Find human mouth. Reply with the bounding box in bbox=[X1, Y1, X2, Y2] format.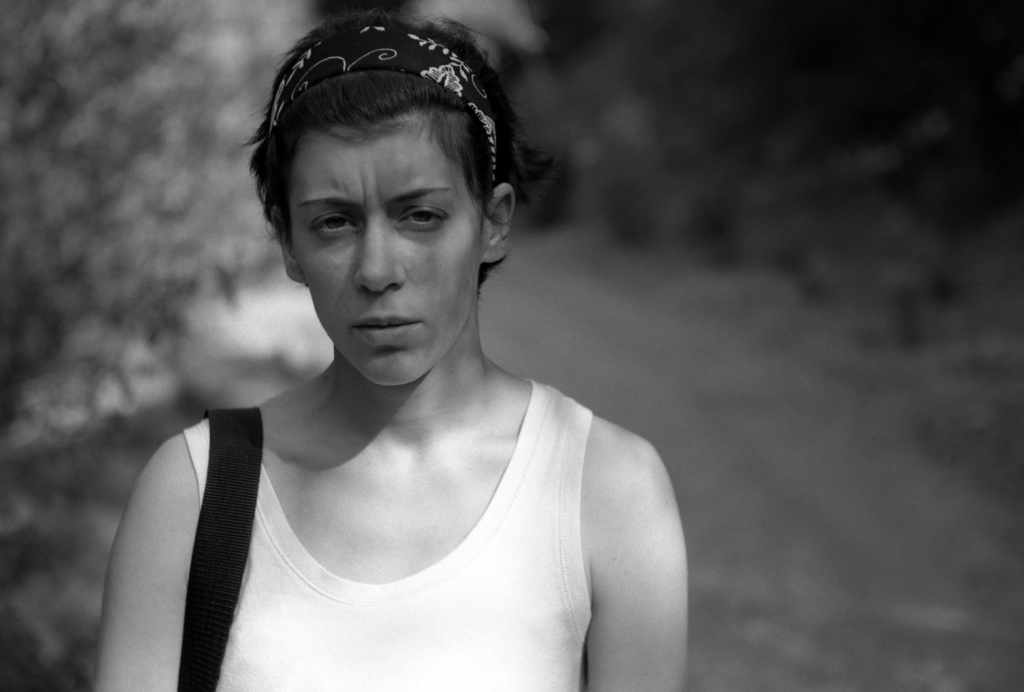
bbox=[352, 309, 423, 343].
